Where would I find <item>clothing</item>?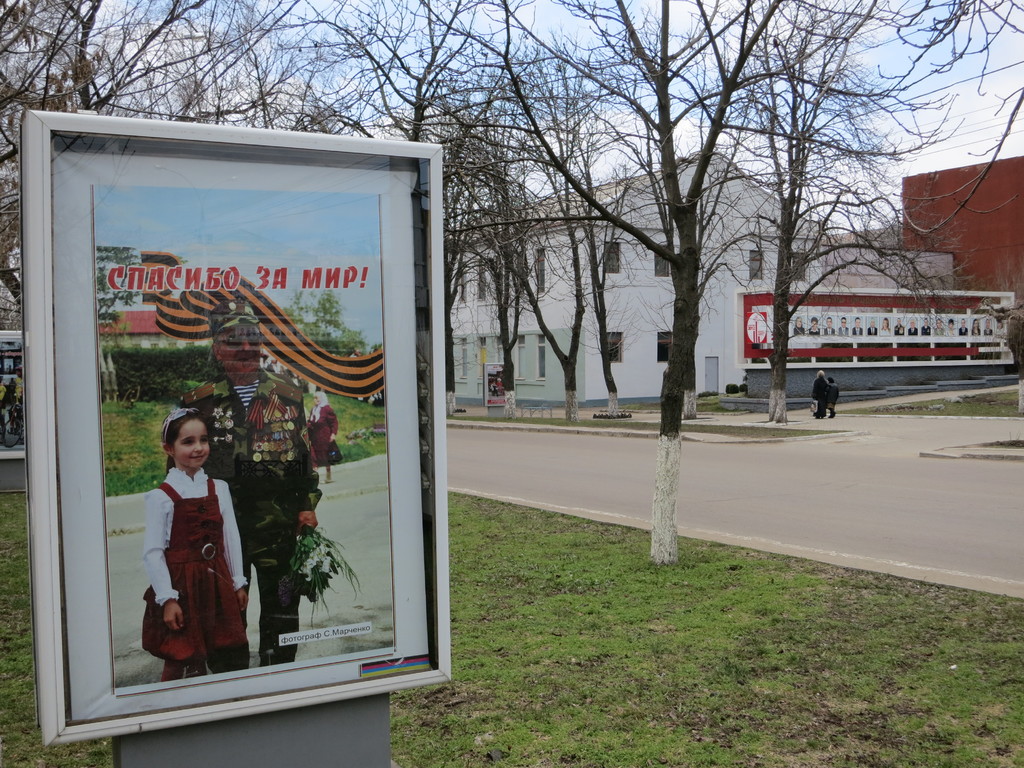
At bbox=[944, 326, 956, 335].
